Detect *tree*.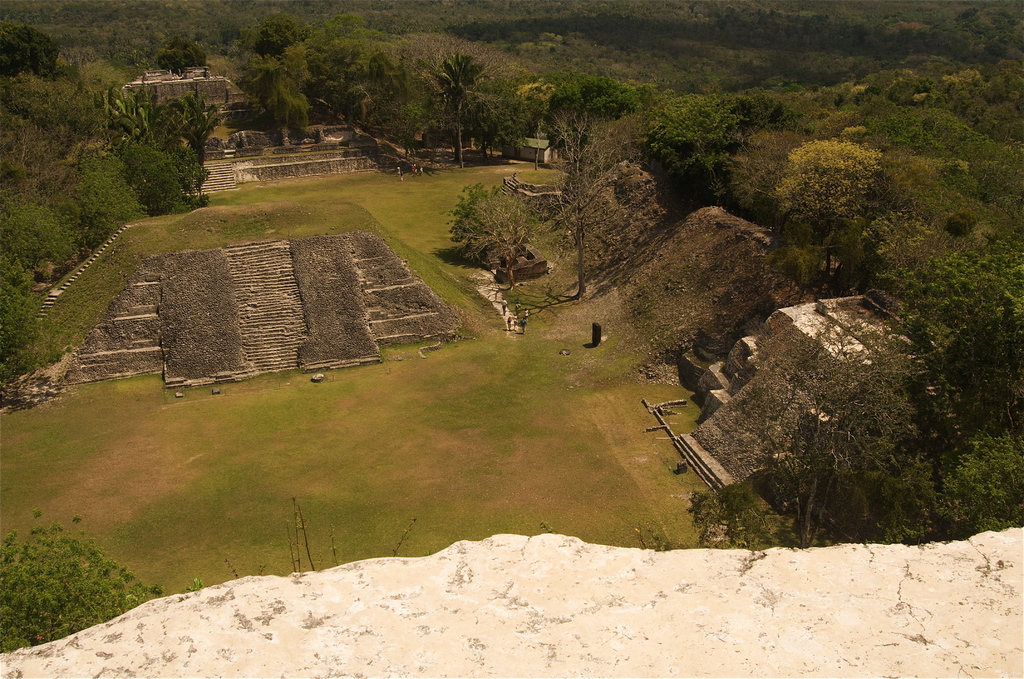
Detected at <region>260, 40, 315, 146</region>.
